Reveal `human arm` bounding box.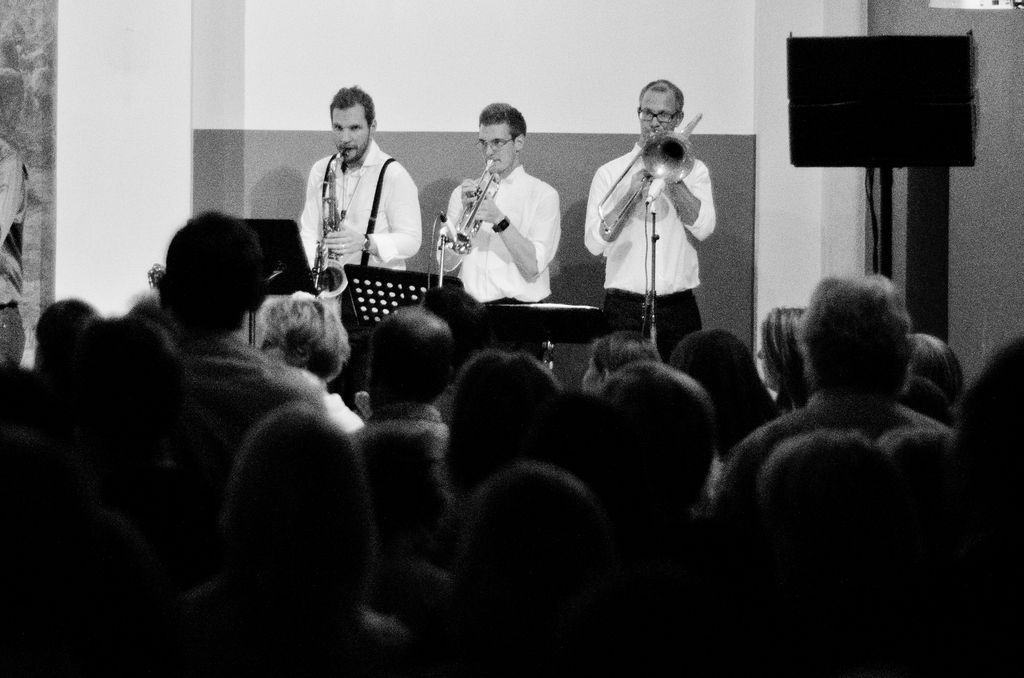
Revealed: 320,162,410,264.
